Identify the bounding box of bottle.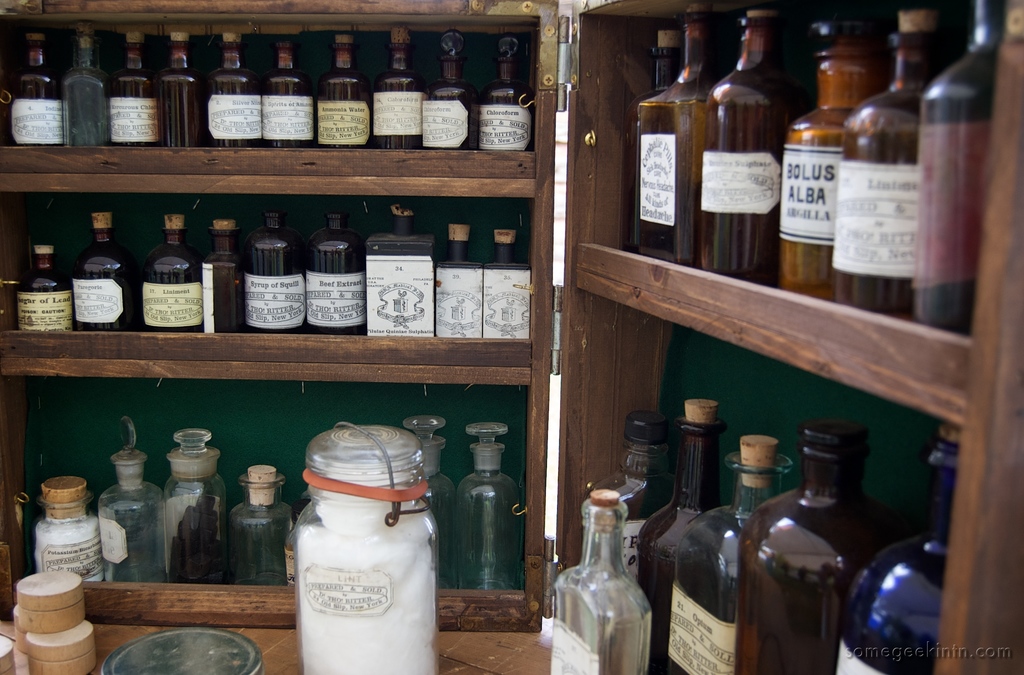
<region>0, 24, 78, 152</region>.
